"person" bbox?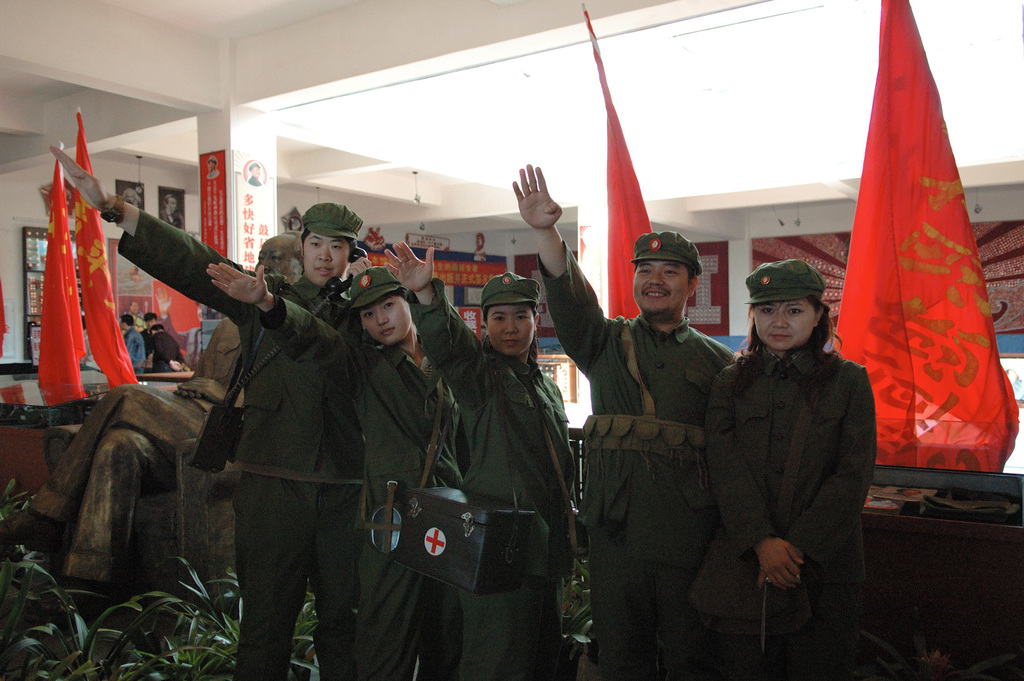
select_region(1, 229, 319, 628)
